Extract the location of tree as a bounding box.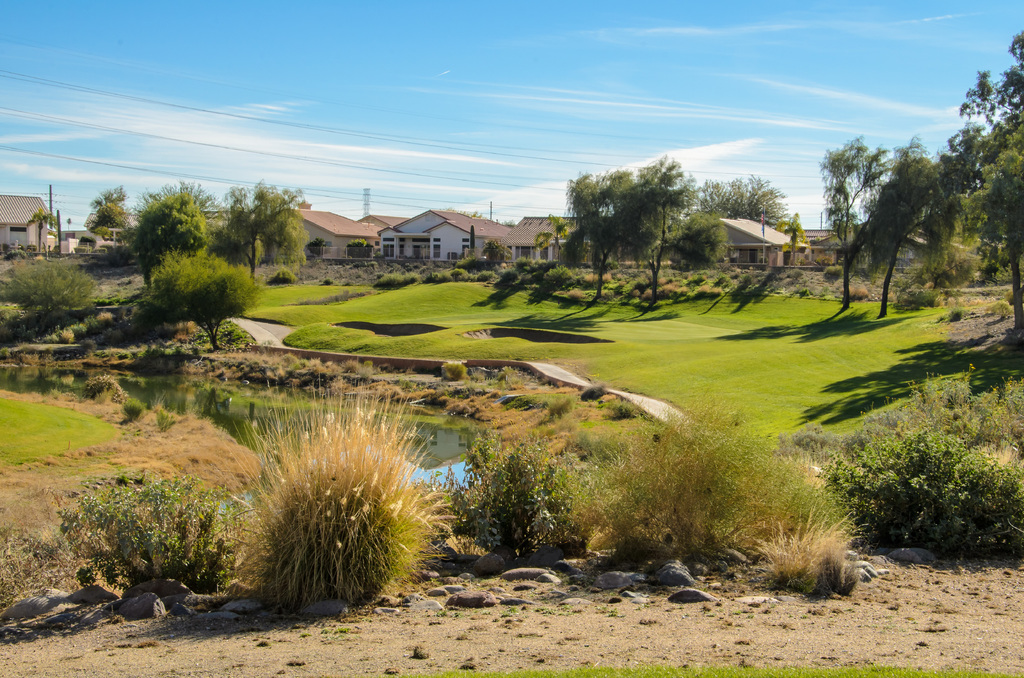
[x1=820, y1=133, x2=913, y2=301].
